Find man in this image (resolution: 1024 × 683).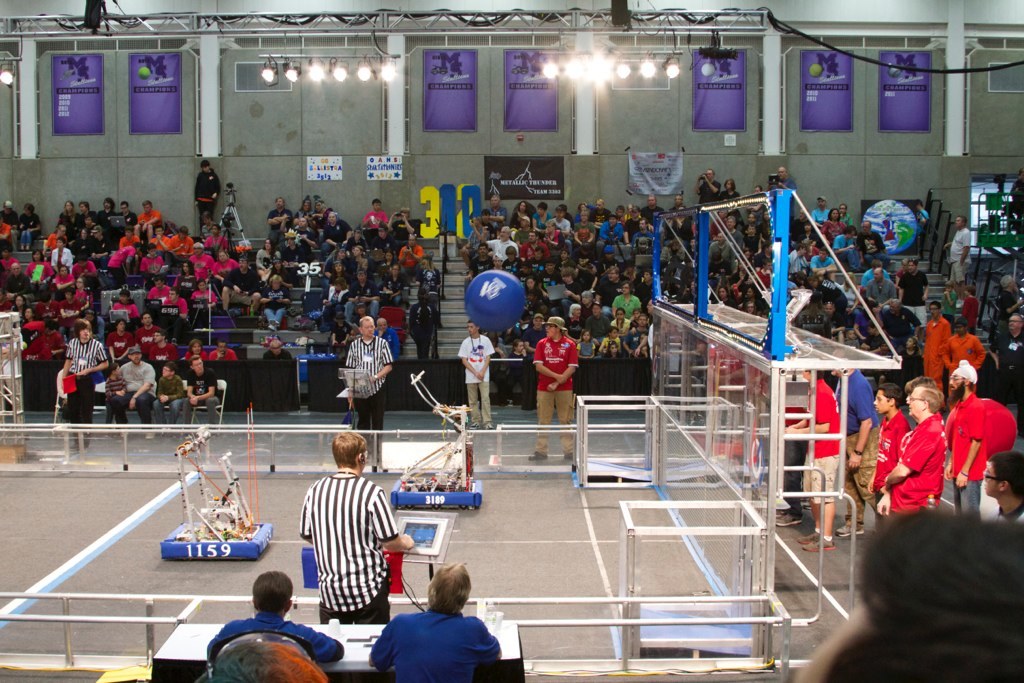
[x1=947, y1=360, x2=992, y2=528].
